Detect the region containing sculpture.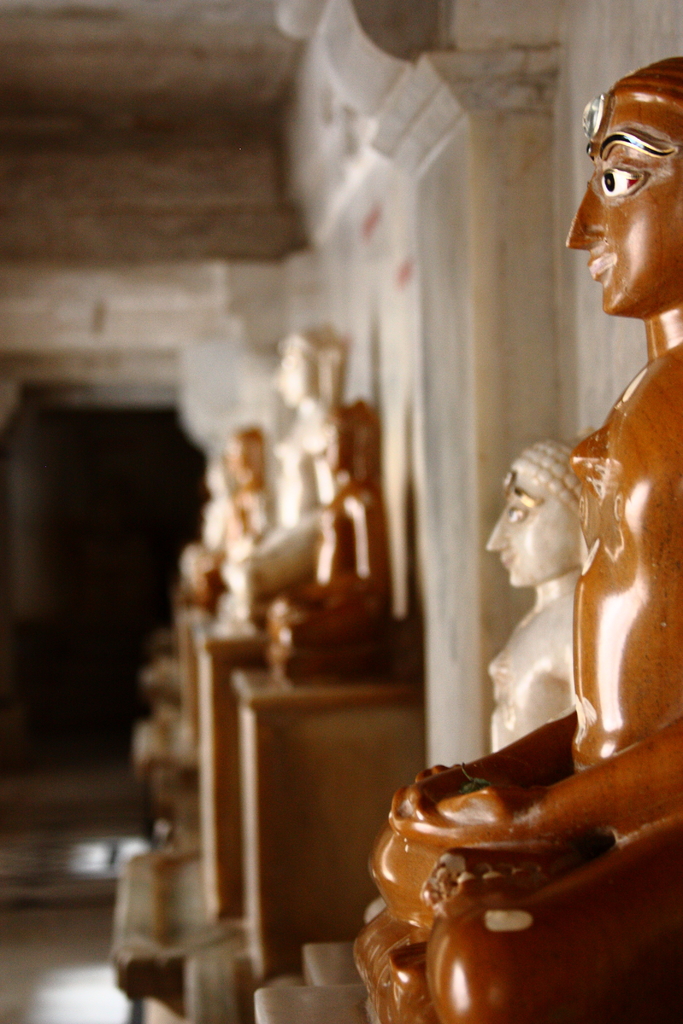
<bbox>219, 303, 370, 646</bbox>.
